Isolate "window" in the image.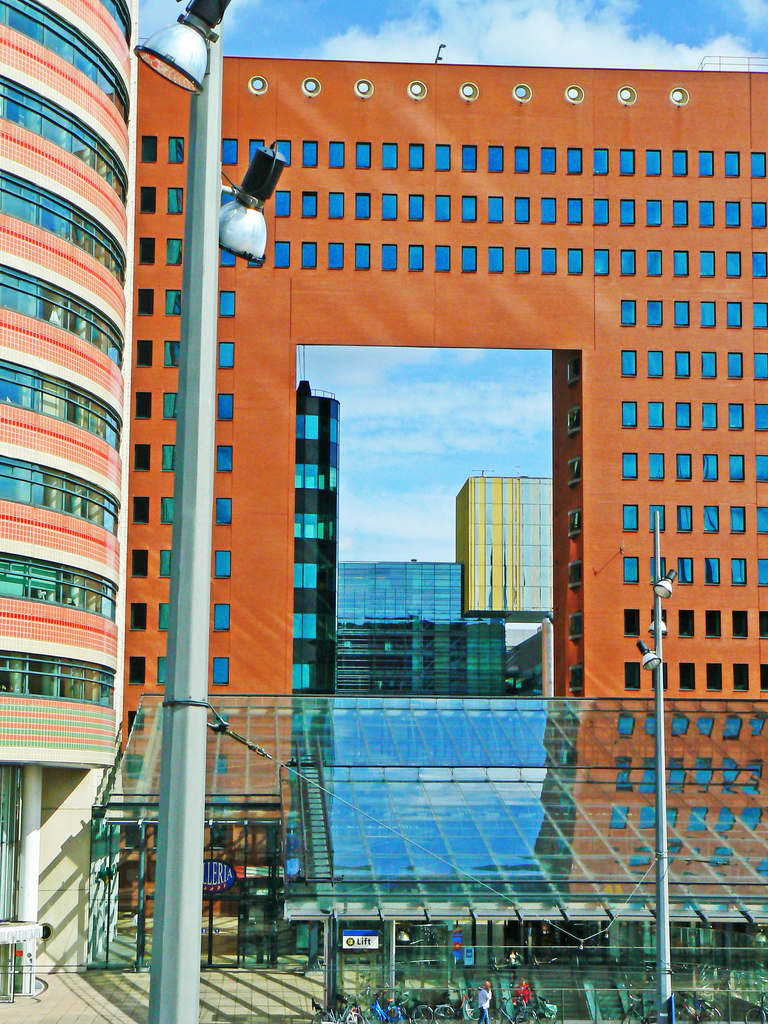
Isolated region: 139:237:158:268.
